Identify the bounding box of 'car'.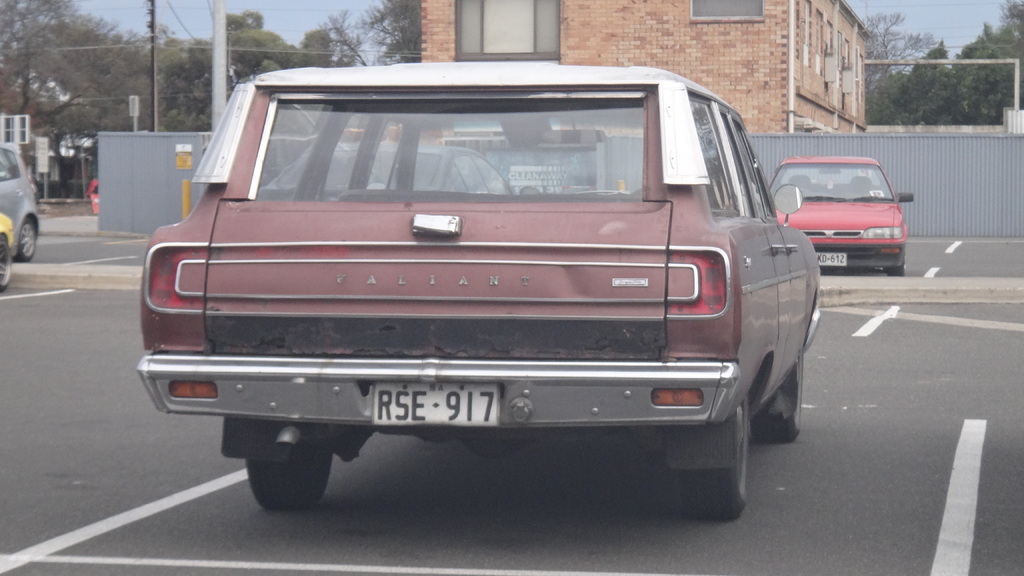
138, 62, 822, 519.
